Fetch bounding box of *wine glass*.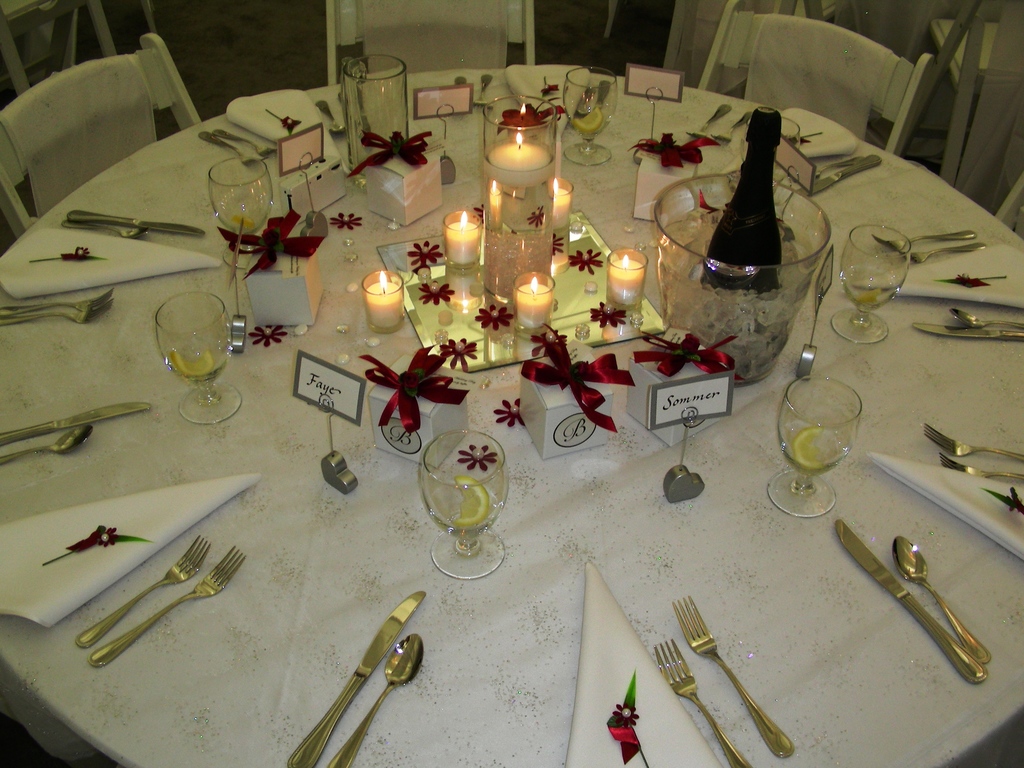
Bbox: box=[771, 378, 860, 519].
